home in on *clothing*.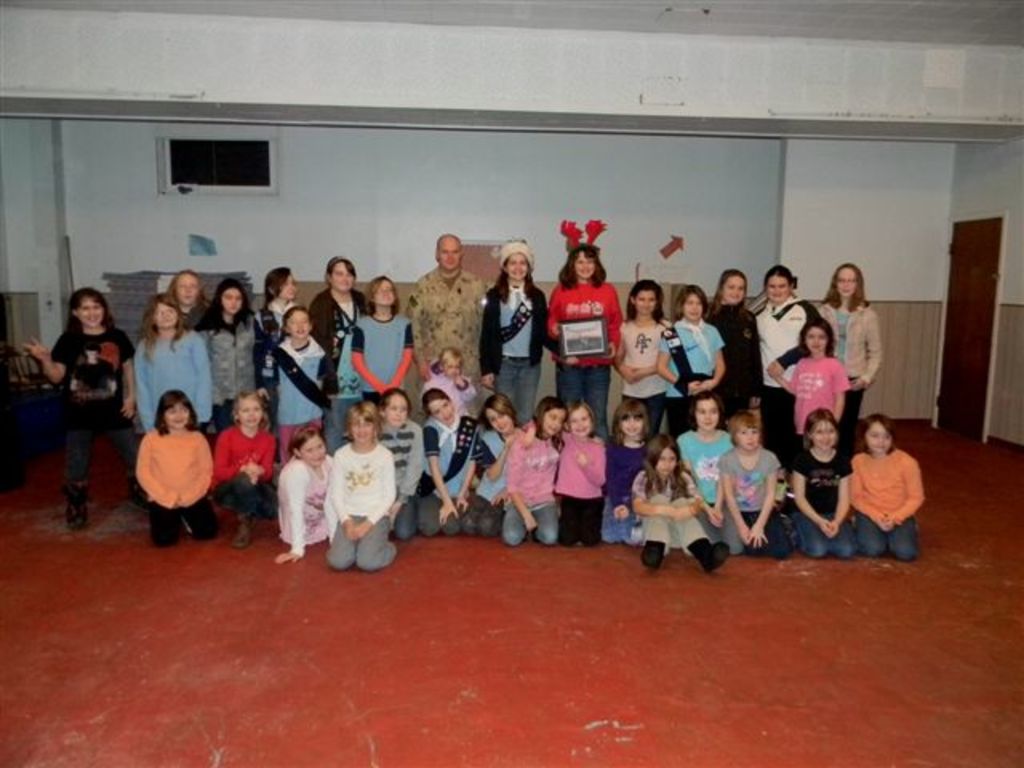
Homed in at (x1=499, y1=422, x2=565, y2=512).
